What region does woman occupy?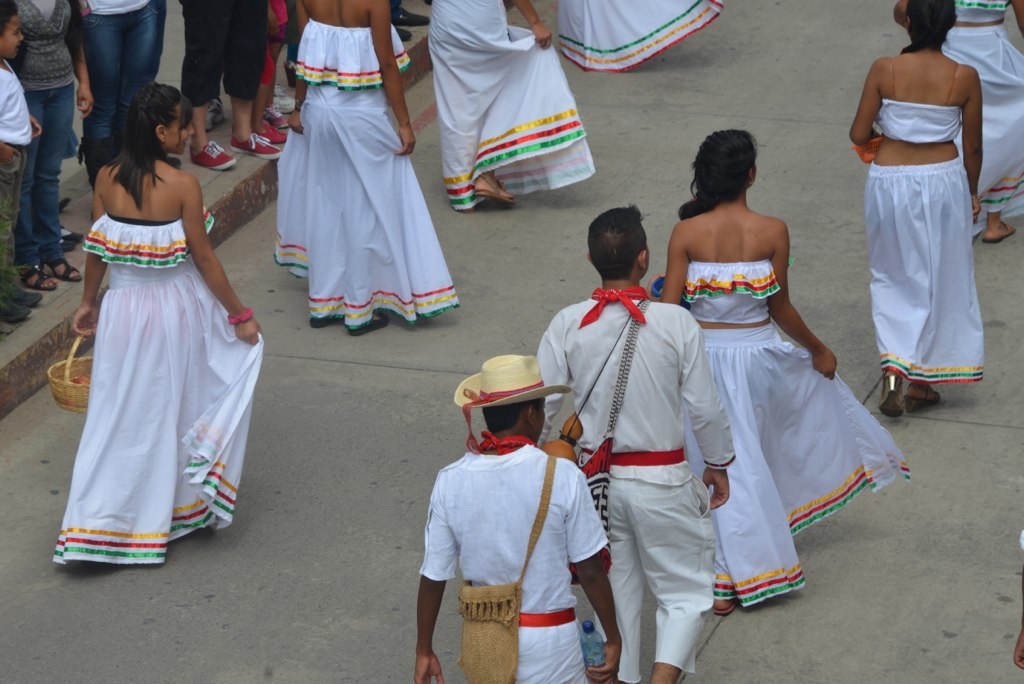
(x1=50, y1=82, x2=273, y2=578).
